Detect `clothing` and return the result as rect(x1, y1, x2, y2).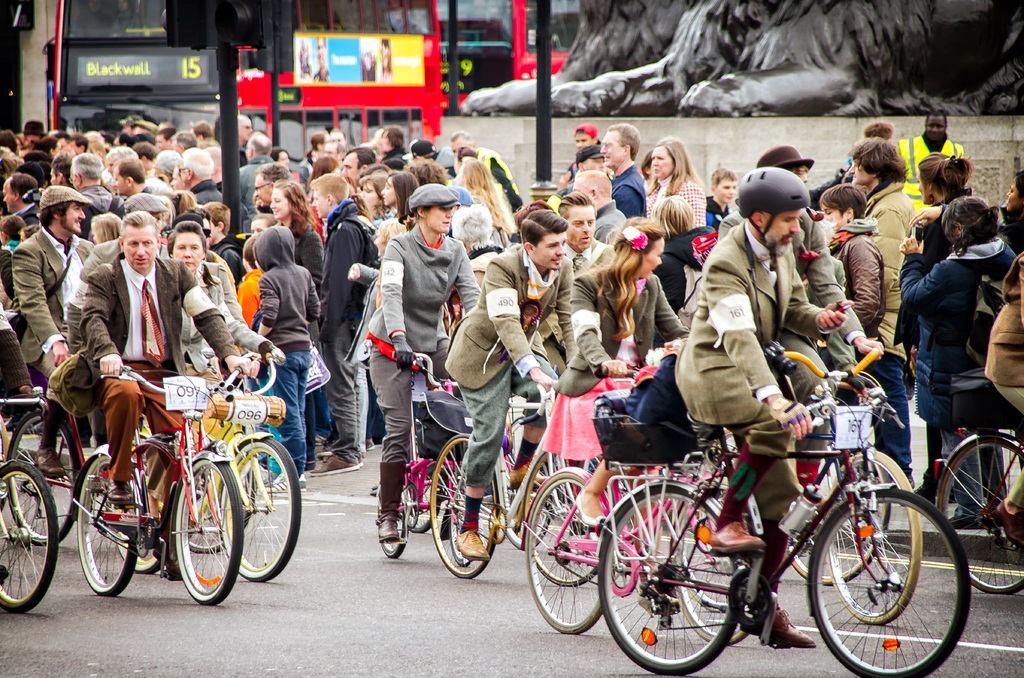
rect(190, 175, 223, 200).
